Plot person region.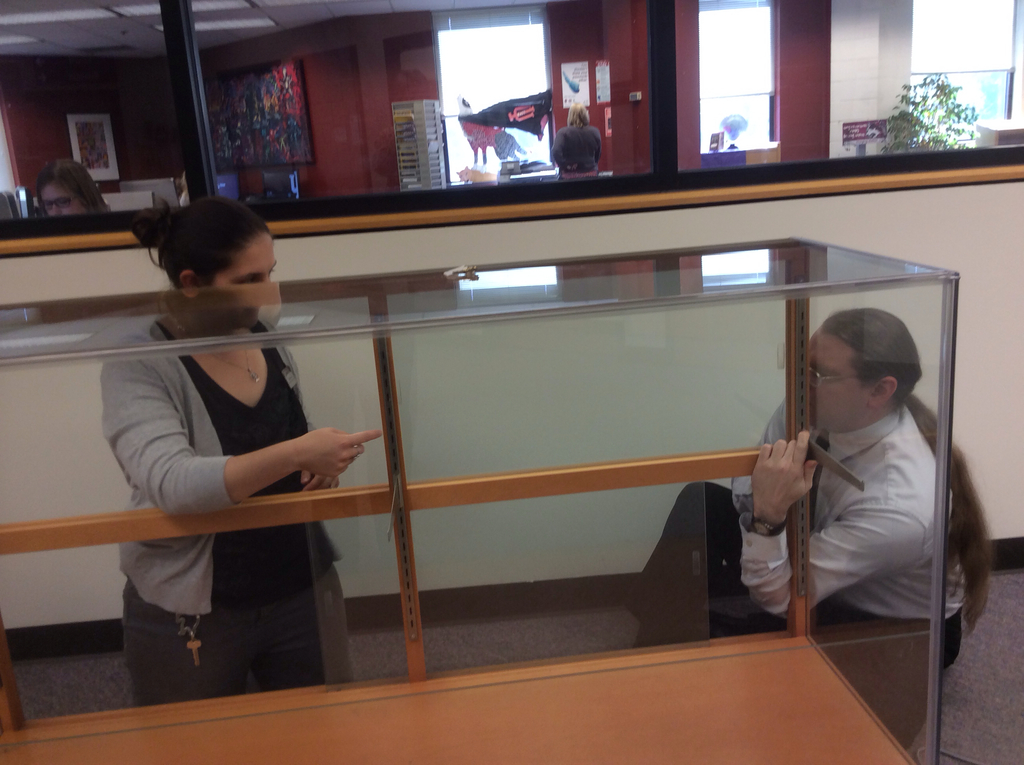
Plotted at <region>553, 102, 605, 179</region>.
